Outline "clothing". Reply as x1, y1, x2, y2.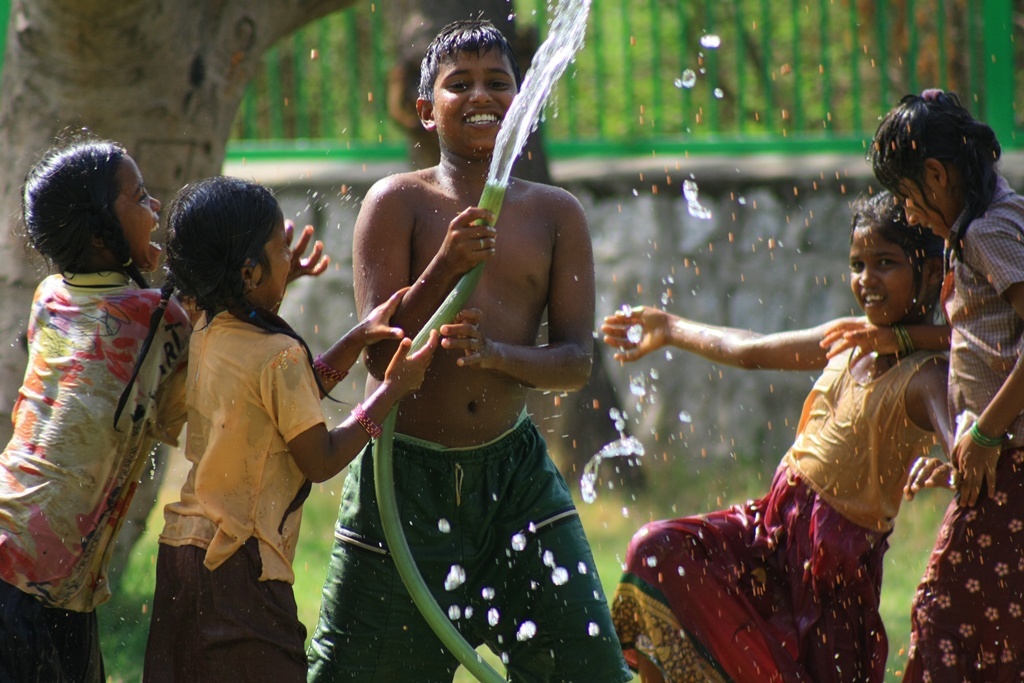
880, 193, 1023, 682.
